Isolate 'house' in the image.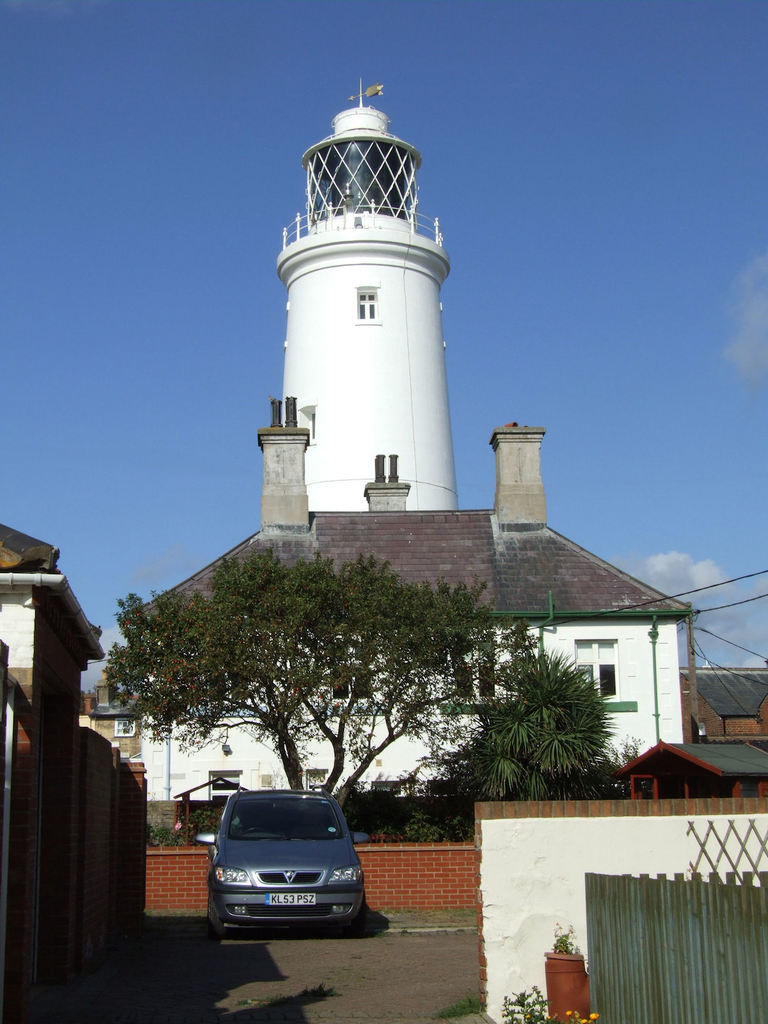
Isolated region: [682,668,767,745].
